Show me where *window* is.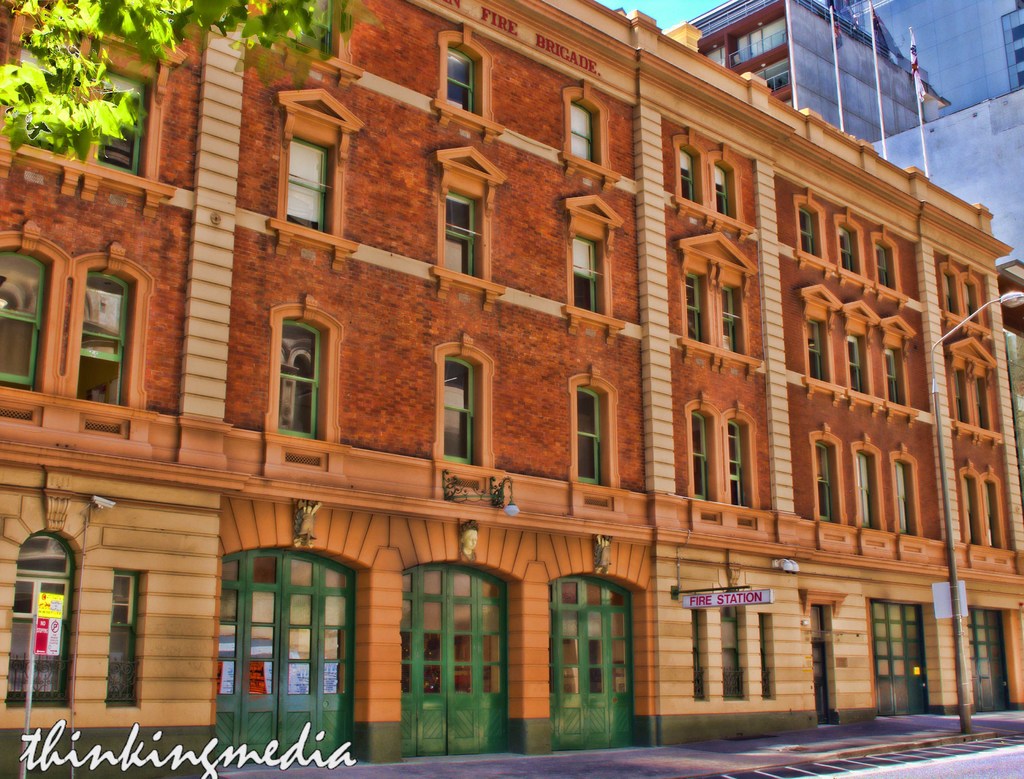
*window* is at box(712, 169, 730, 202).
